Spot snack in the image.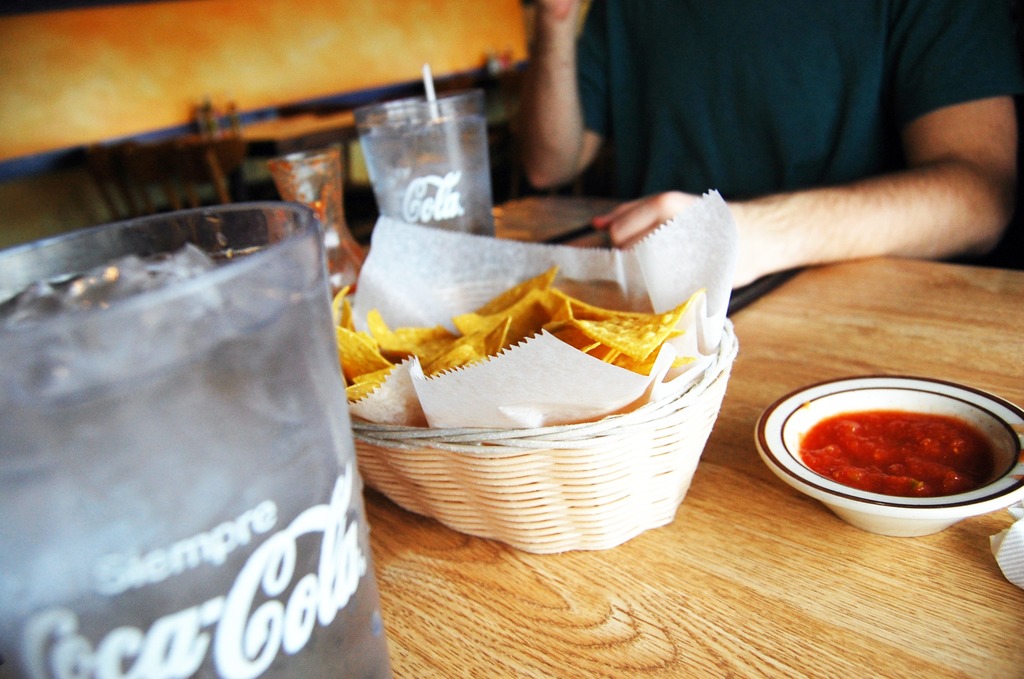
snack found at BBox(332, 258, 708, 429).
